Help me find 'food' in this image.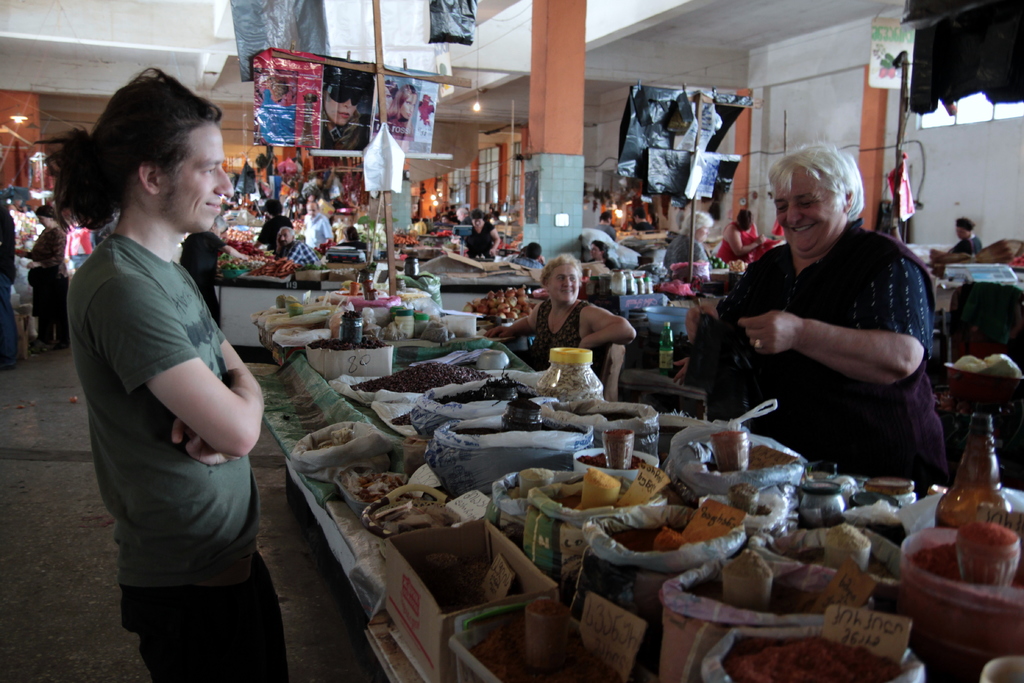
Found it: [left=335, top=469, right=442, bottom=524].
